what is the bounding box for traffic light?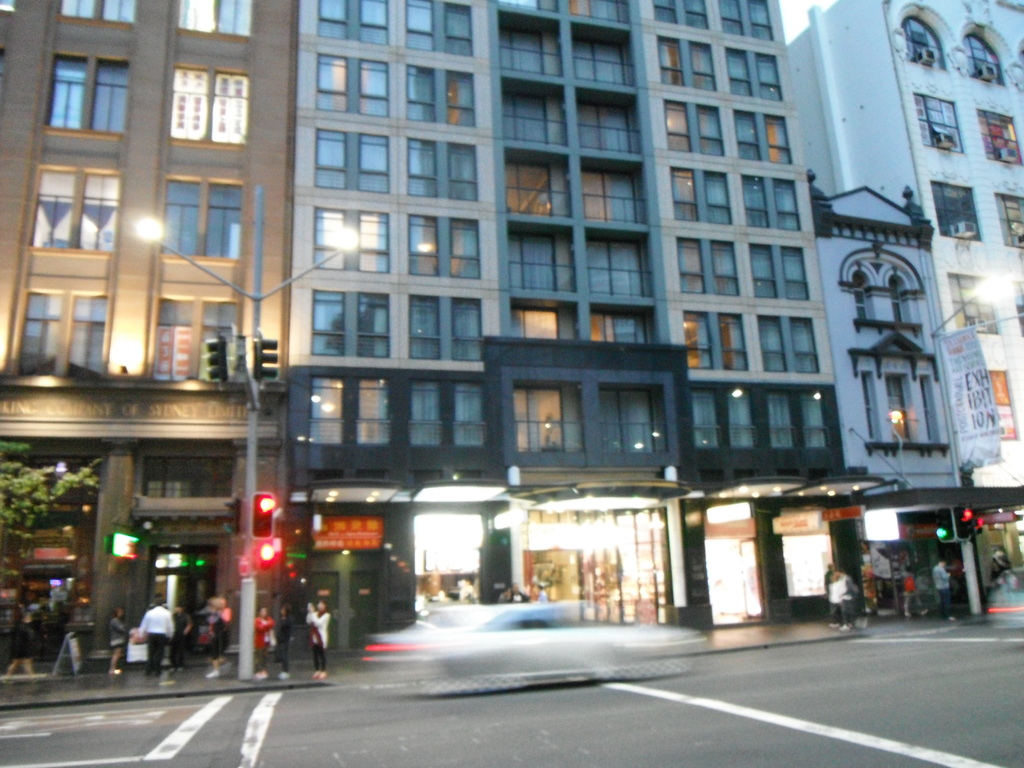
x1=253, y1=329, x2=279, y2=382.
